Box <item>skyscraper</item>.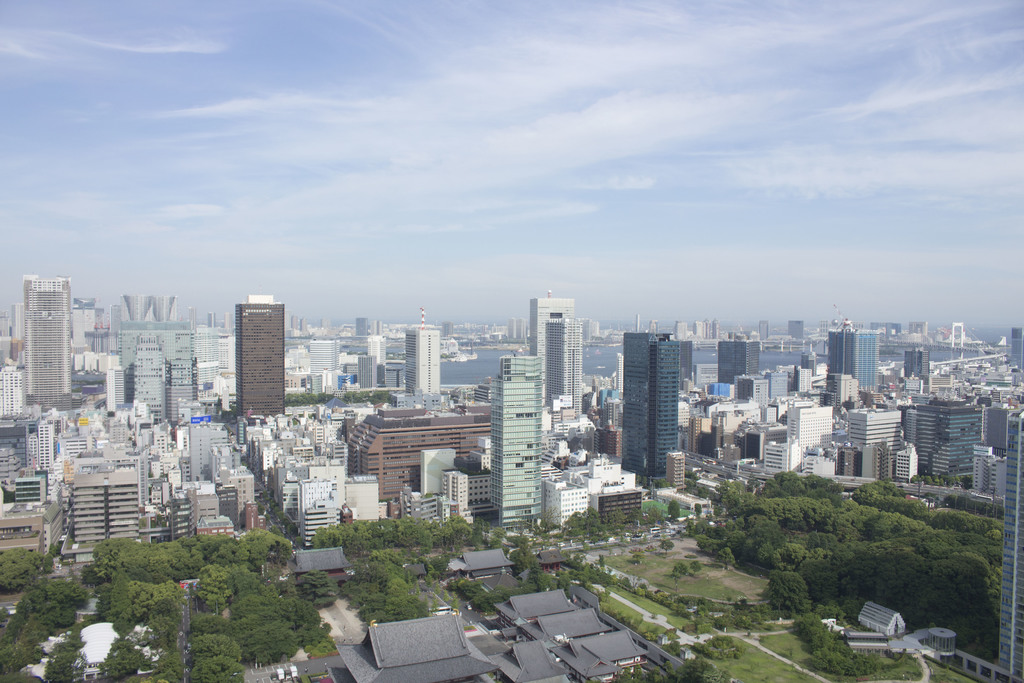
bbox(70, 295, 110, 379).
